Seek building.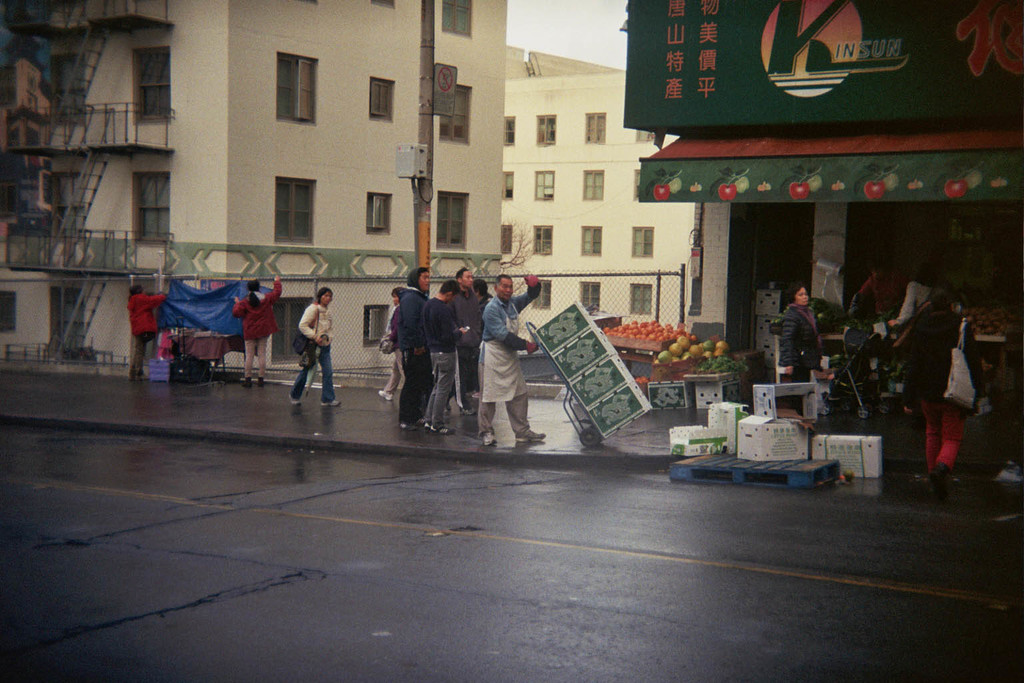
select_region(0, 0, 509, 375).
